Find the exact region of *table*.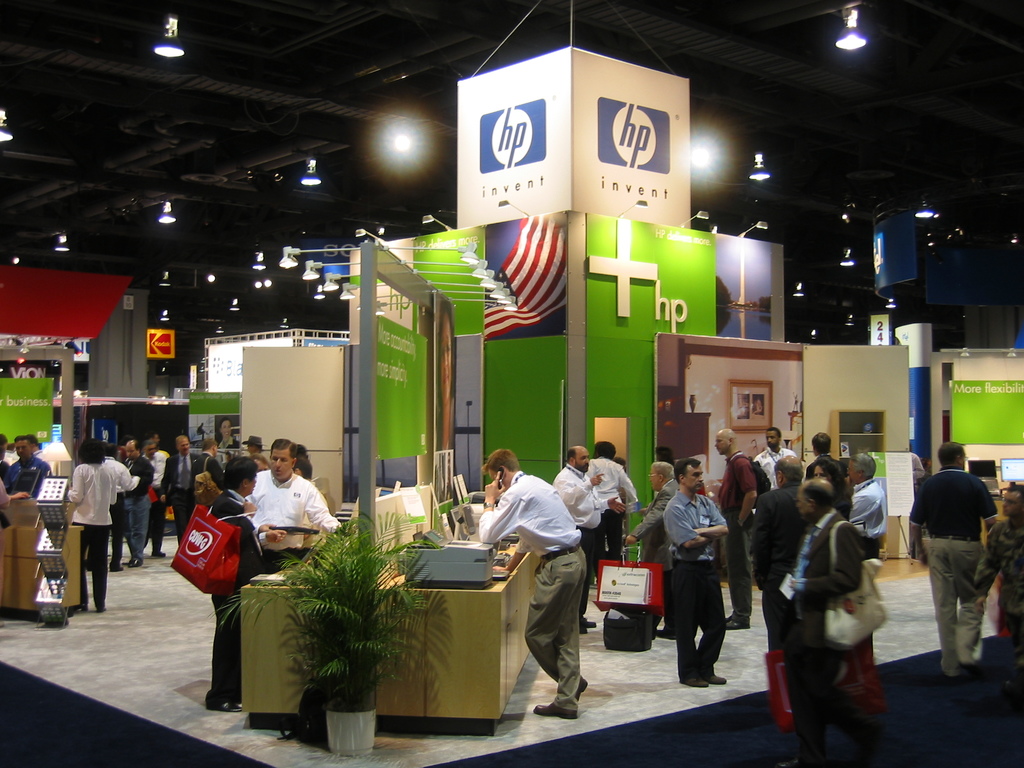
Exact region: 242,545,545,742.
